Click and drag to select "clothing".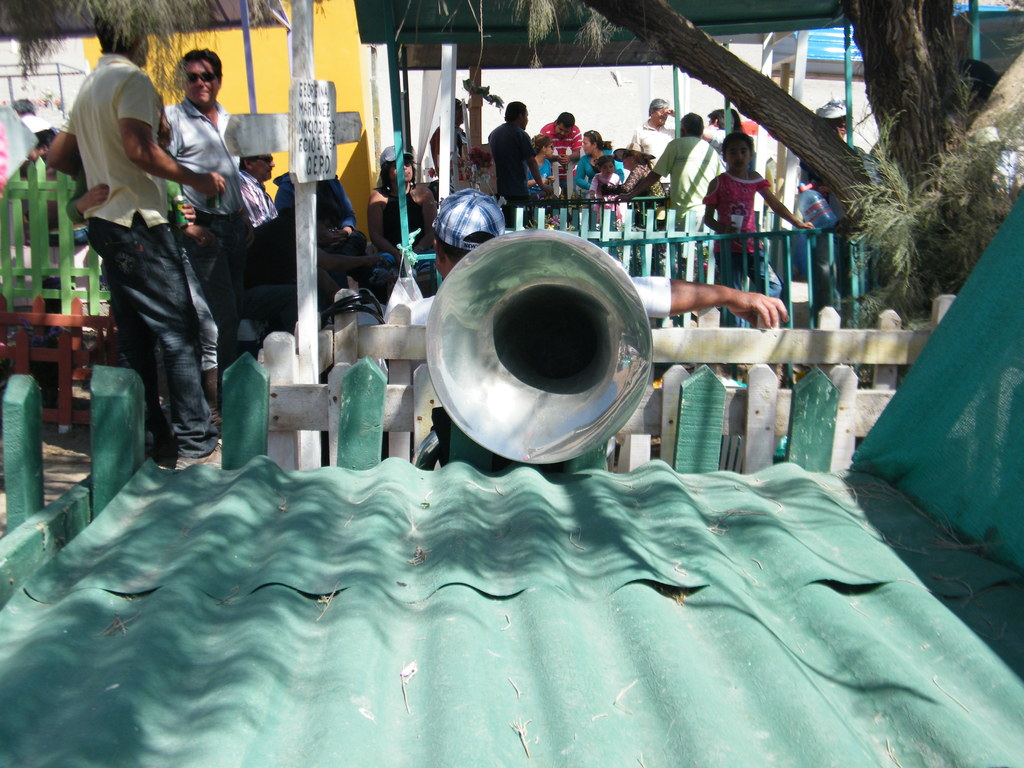
Selection: 270, 166, 369, 258.
